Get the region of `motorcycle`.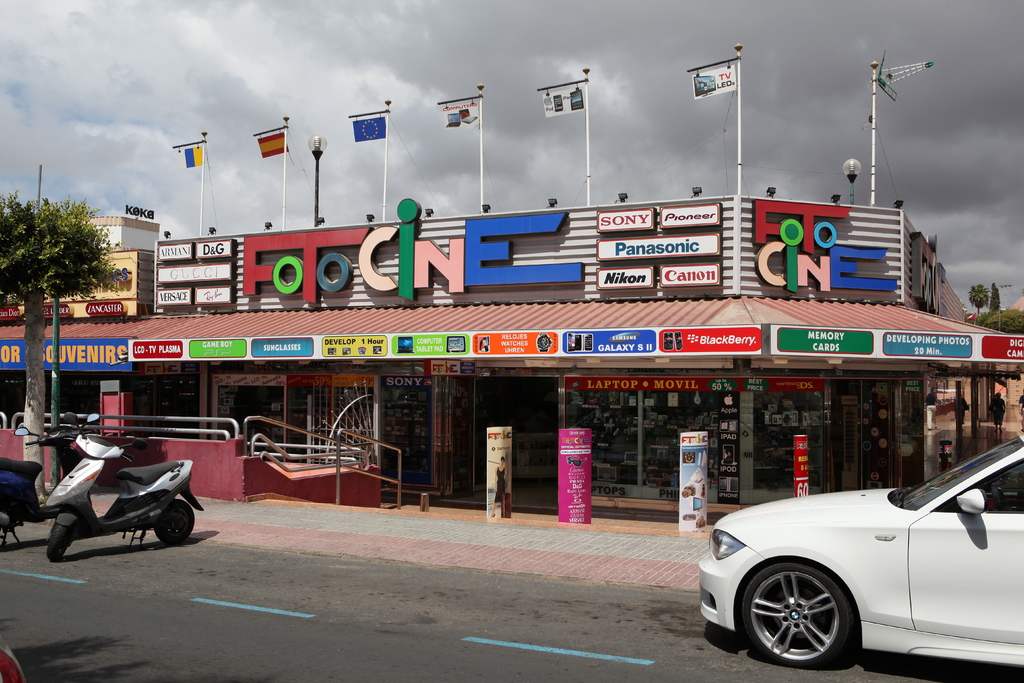
bbox(45, 415, 203, 564).
